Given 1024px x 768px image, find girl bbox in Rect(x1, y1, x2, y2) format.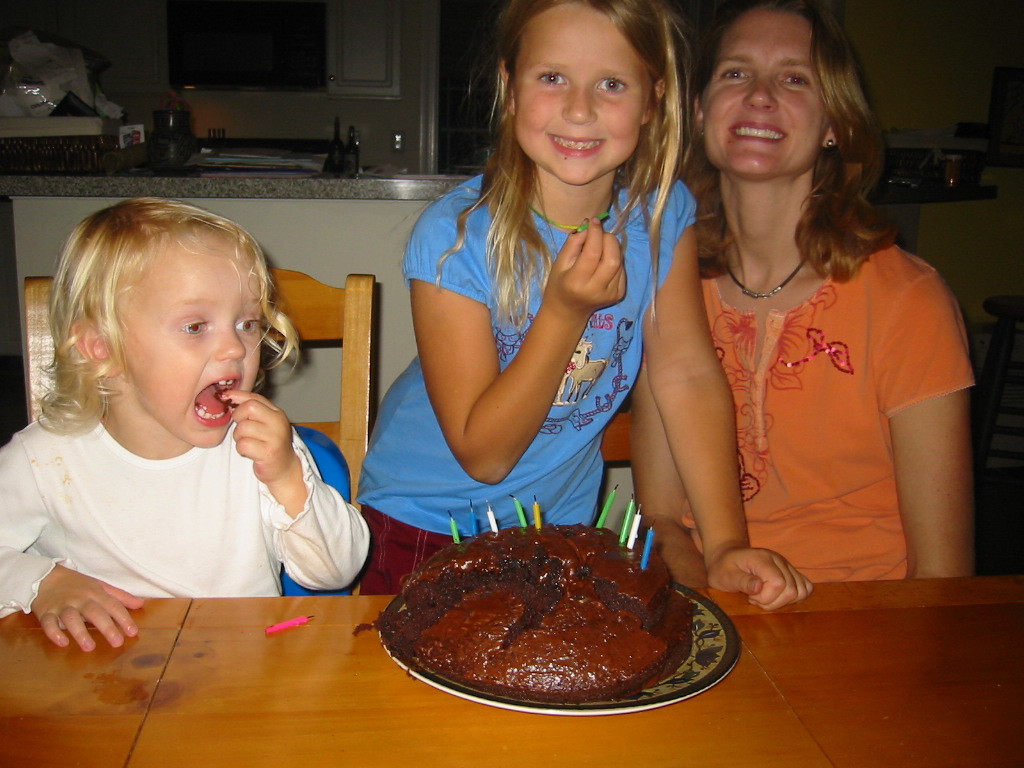
Rect(0, 200, 361, 648).
